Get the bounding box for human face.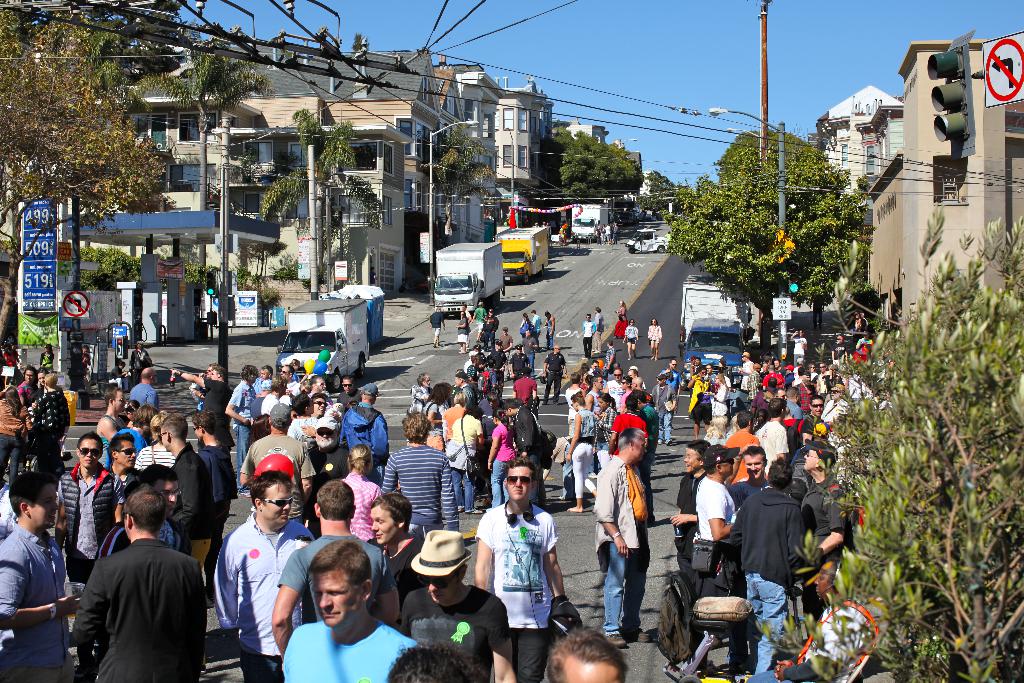
263/484/294/527.
